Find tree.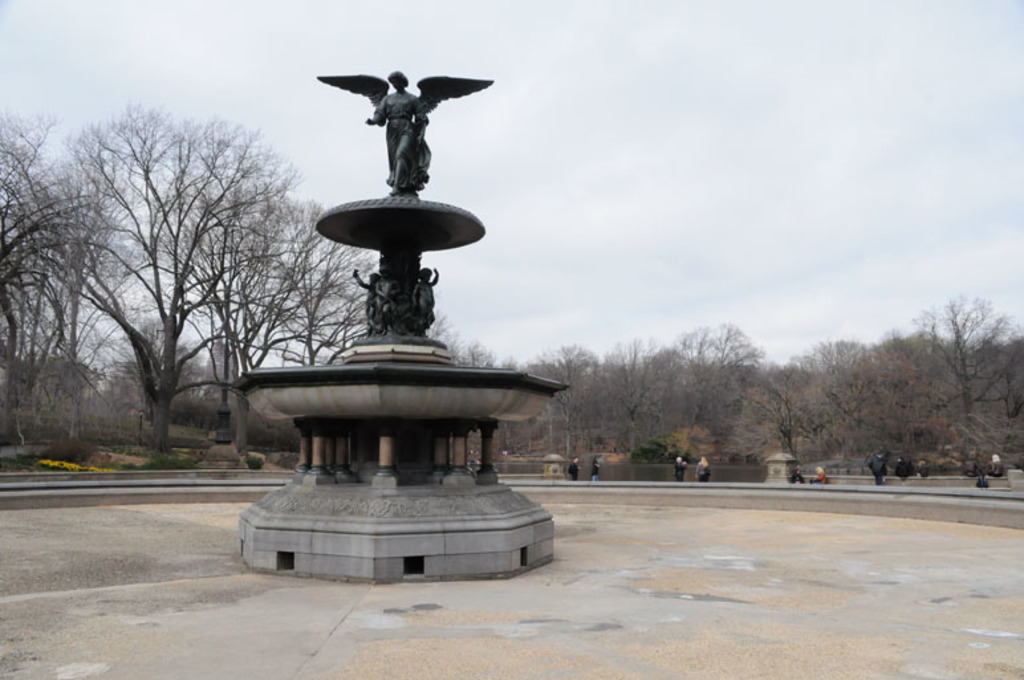
box=[211, 215, 402, 378].
